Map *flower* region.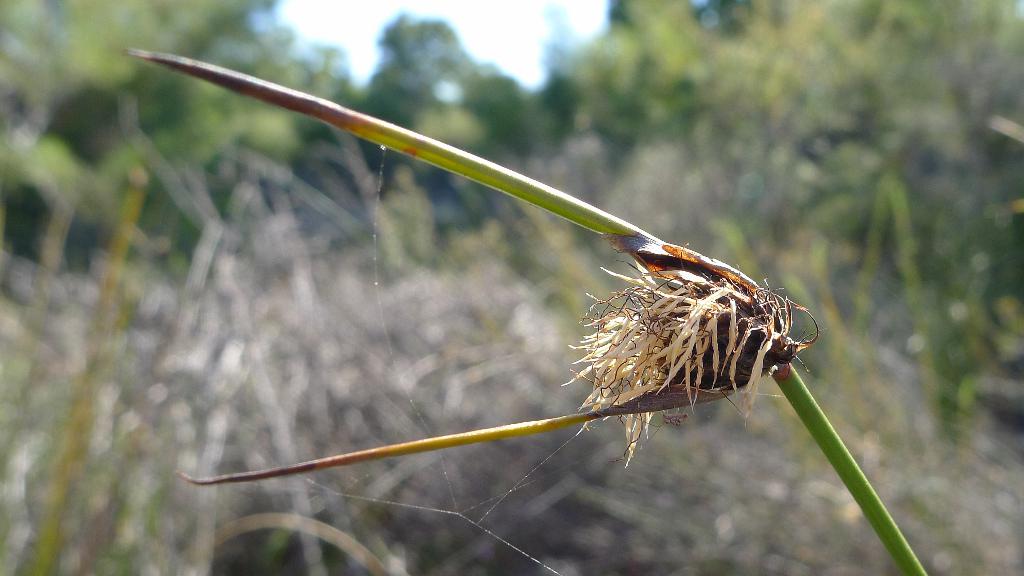
Mapped to region(544, 158, 810, 438).
